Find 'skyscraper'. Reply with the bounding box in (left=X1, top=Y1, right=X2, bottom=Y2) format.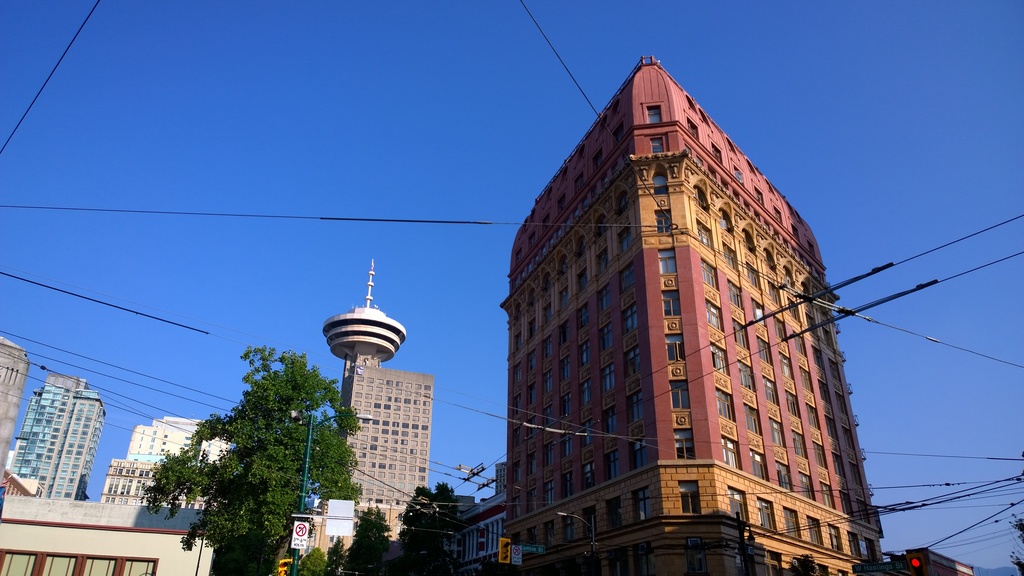
(left=330, top=363, right=433, bottom=548).
